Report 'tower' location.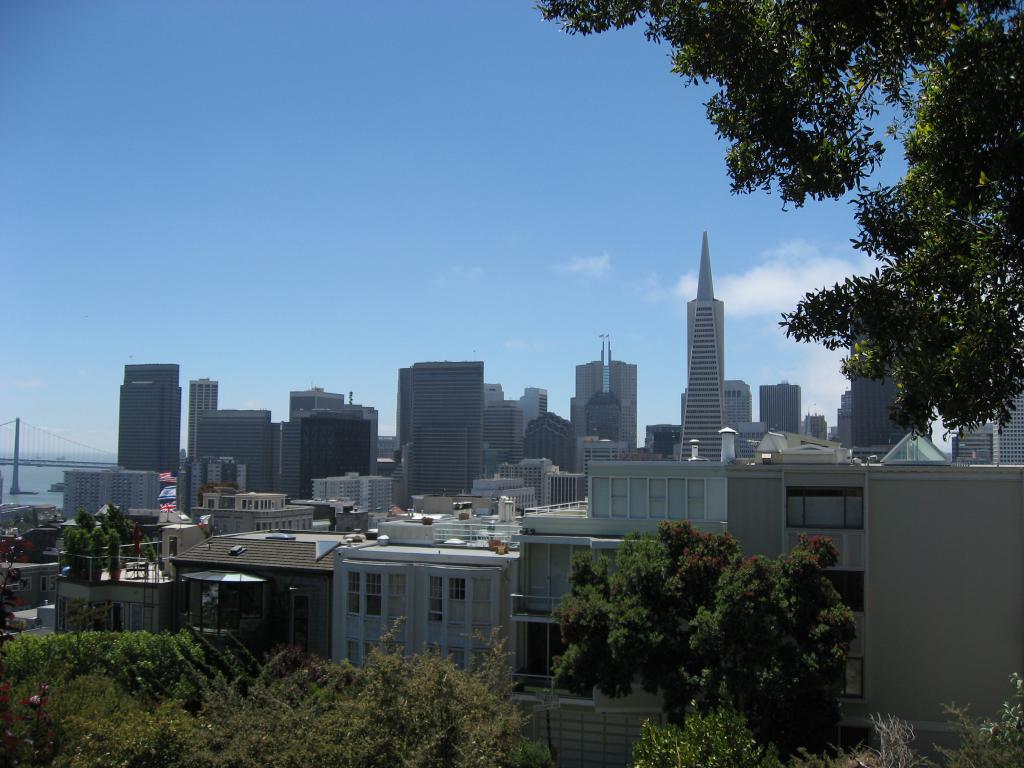
Report: crop(486, 402, 530, 468).
